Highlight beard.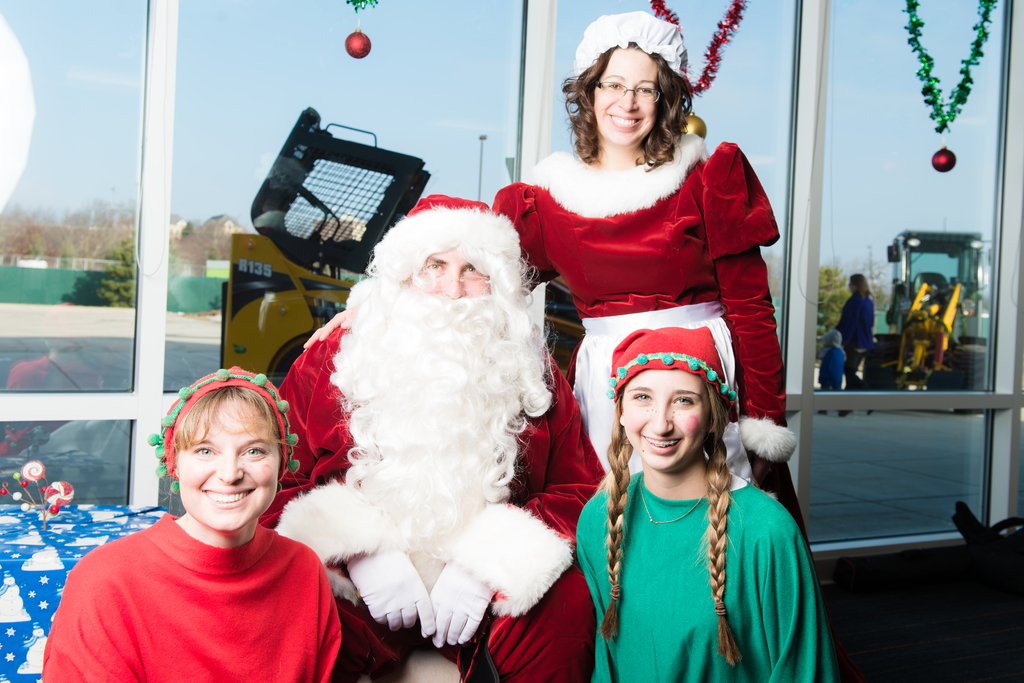
Highlighted region: x1=343, y1=274, x2=556, y2=538.
